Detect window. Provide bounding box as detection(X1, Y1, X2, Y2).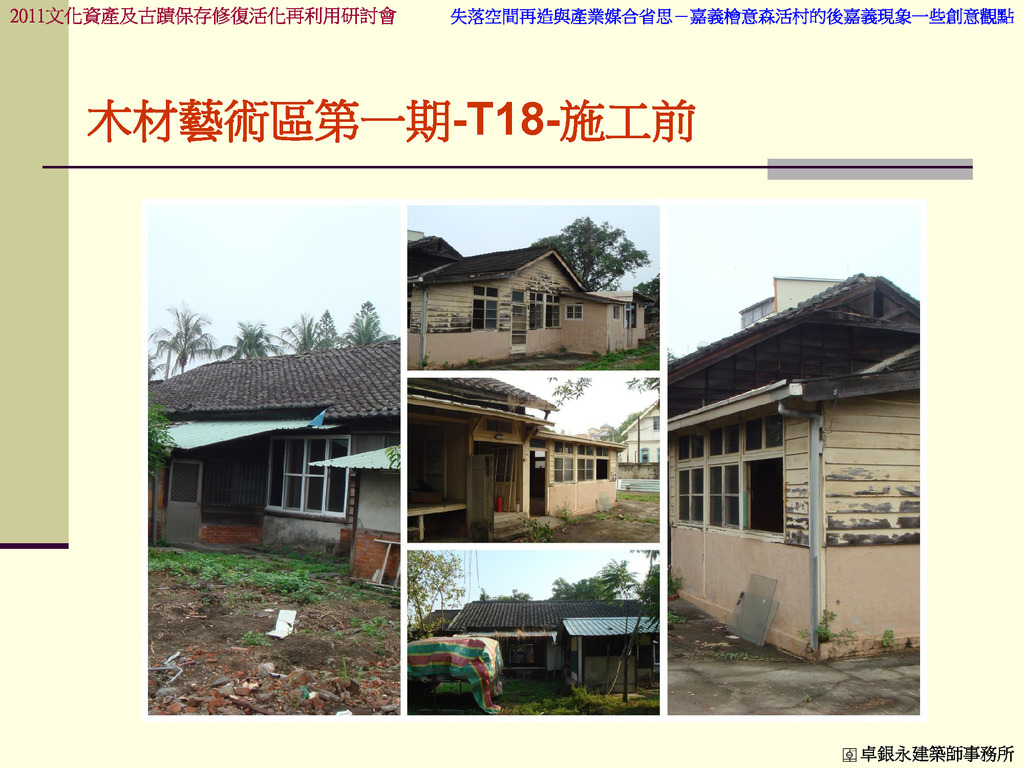
detection(670, 410, 790, 537).
